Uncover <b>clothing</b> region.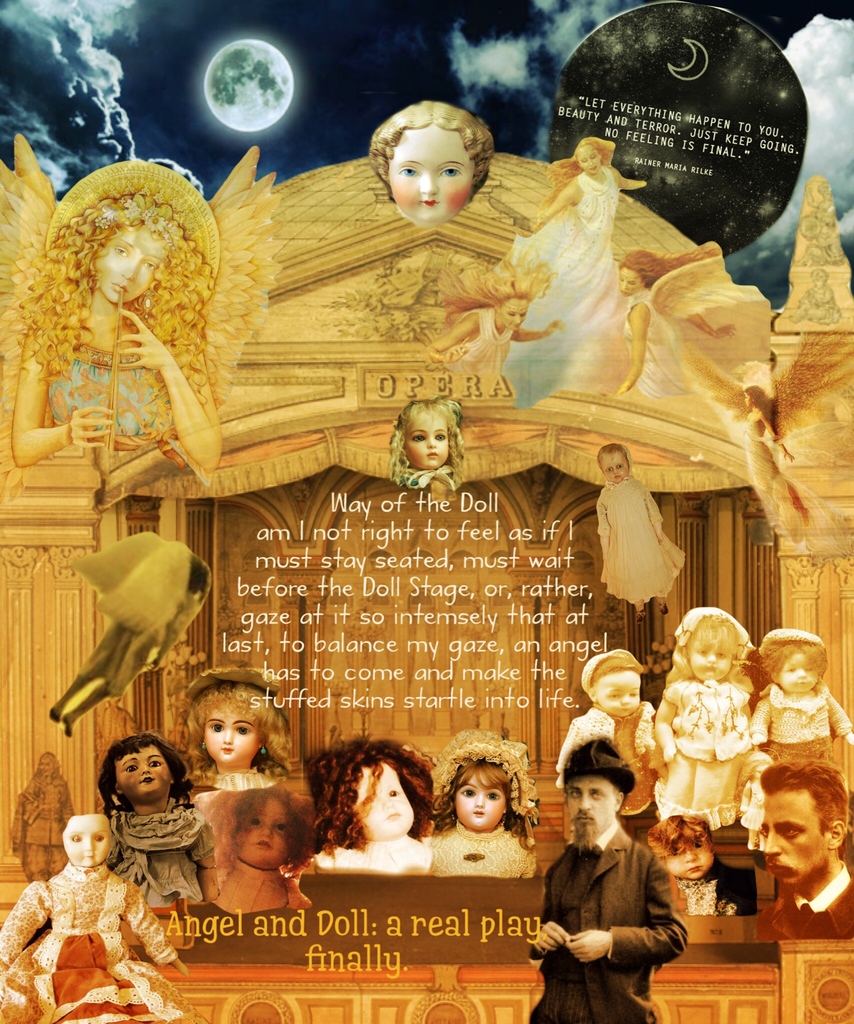
Uncovered: left=9, top=760, right=89, bottom=889.
